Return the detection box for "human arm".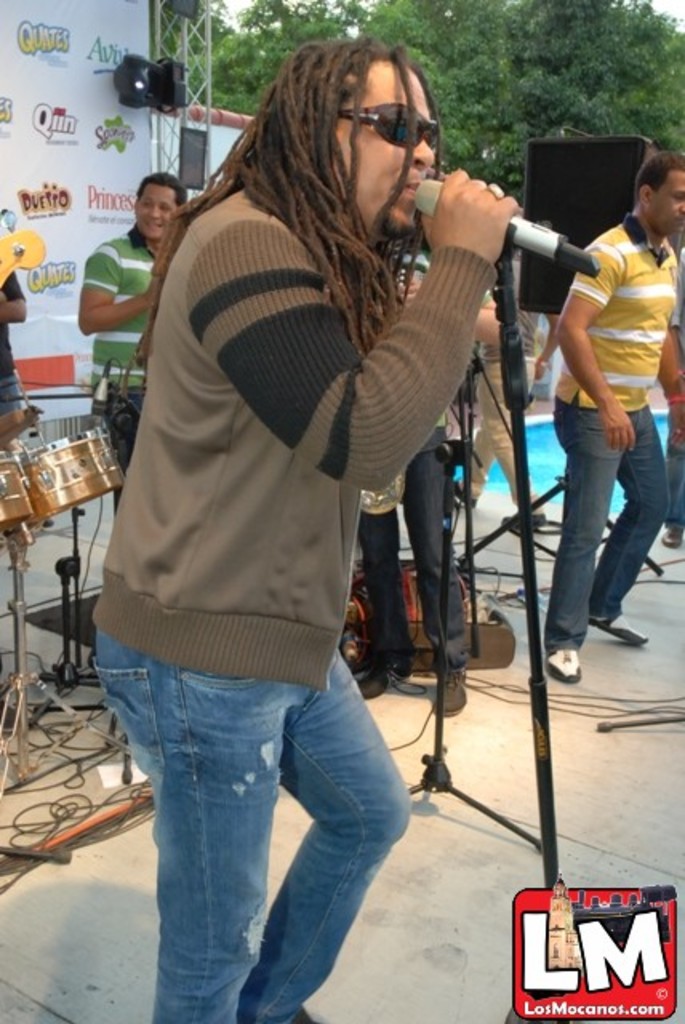
region(75, 259, 149, 339).
